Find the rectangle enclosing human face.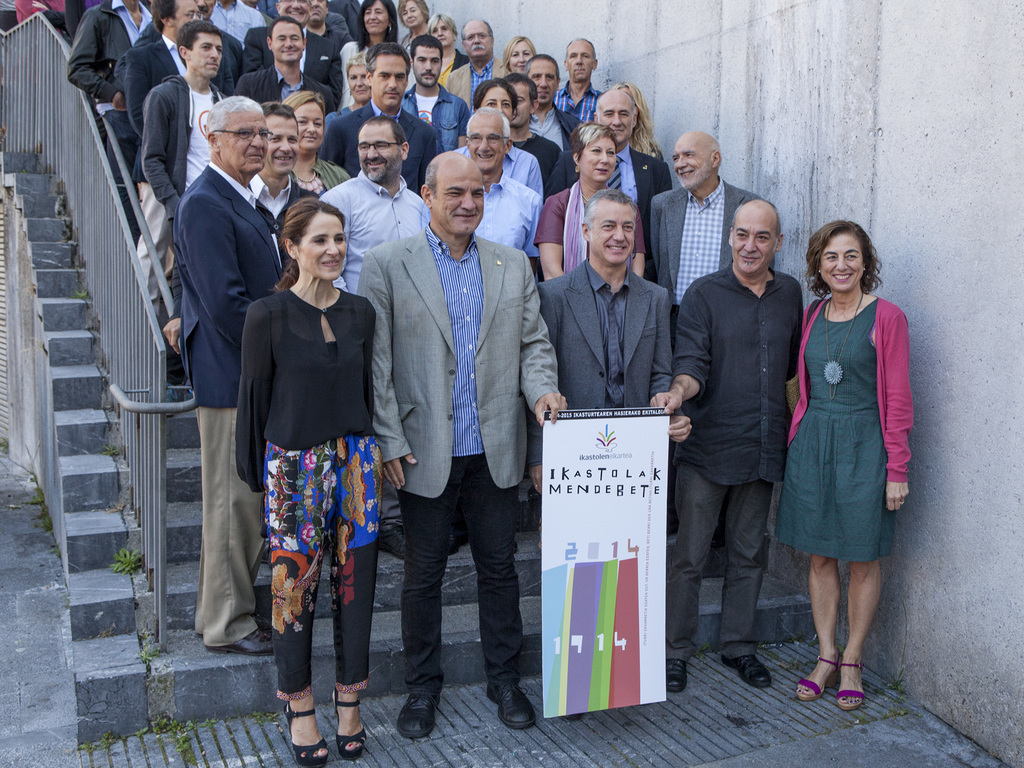
344,63,371,104.
